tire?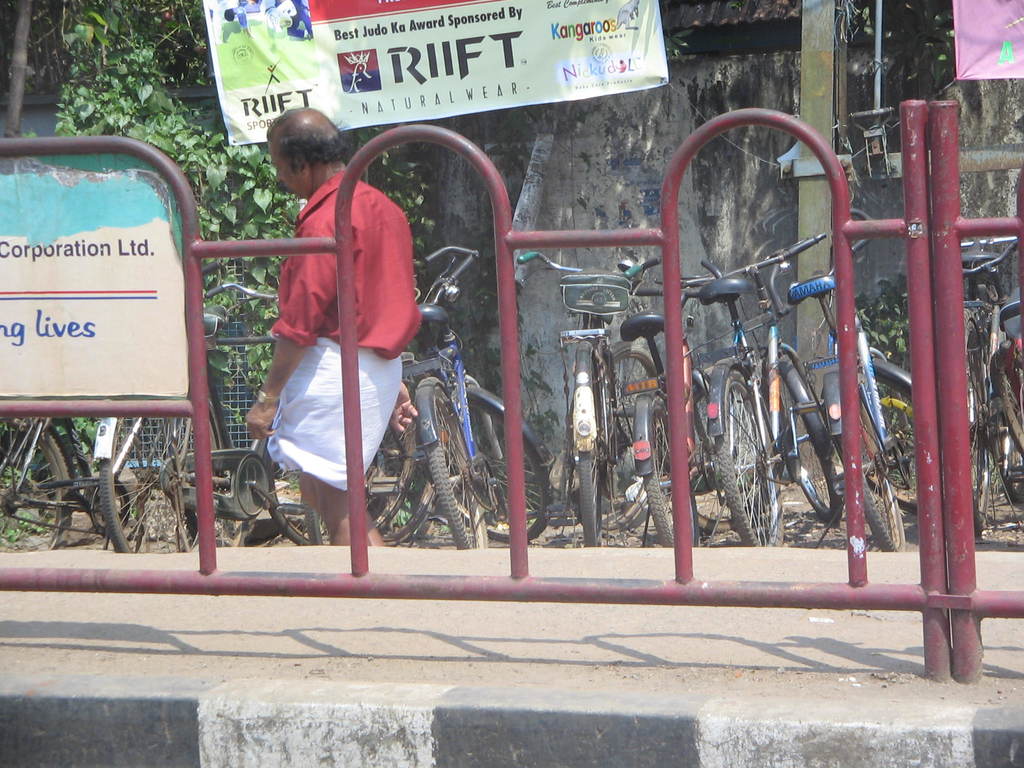
(717,374,787,550)
